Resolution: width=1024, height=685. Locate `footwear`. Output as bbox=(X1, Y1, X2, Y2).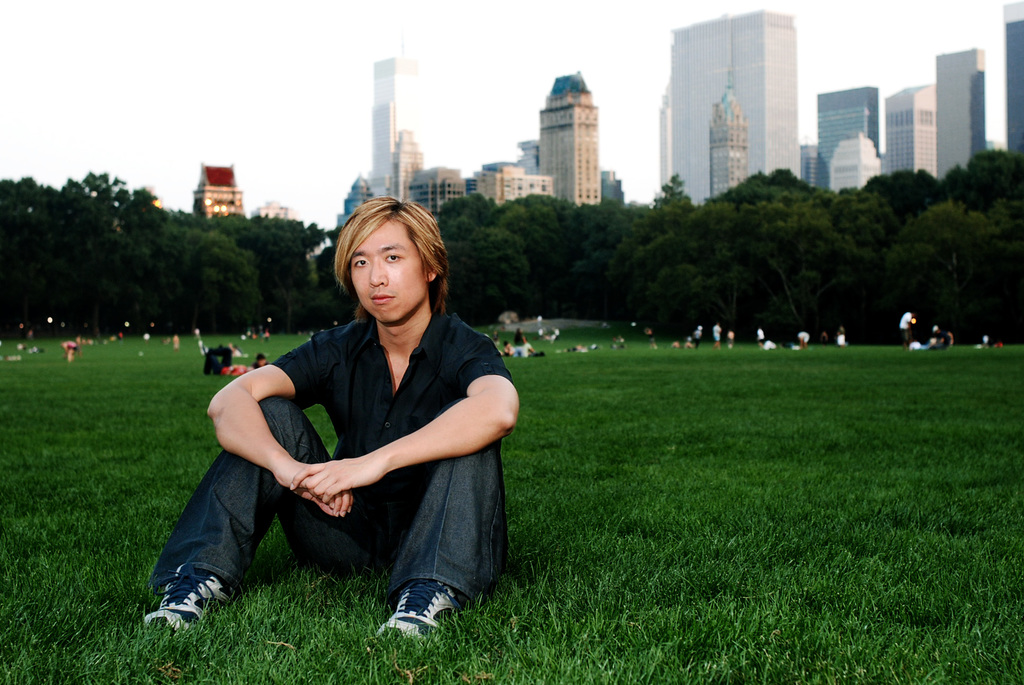
bbox=(377, 584, 459, 650).
